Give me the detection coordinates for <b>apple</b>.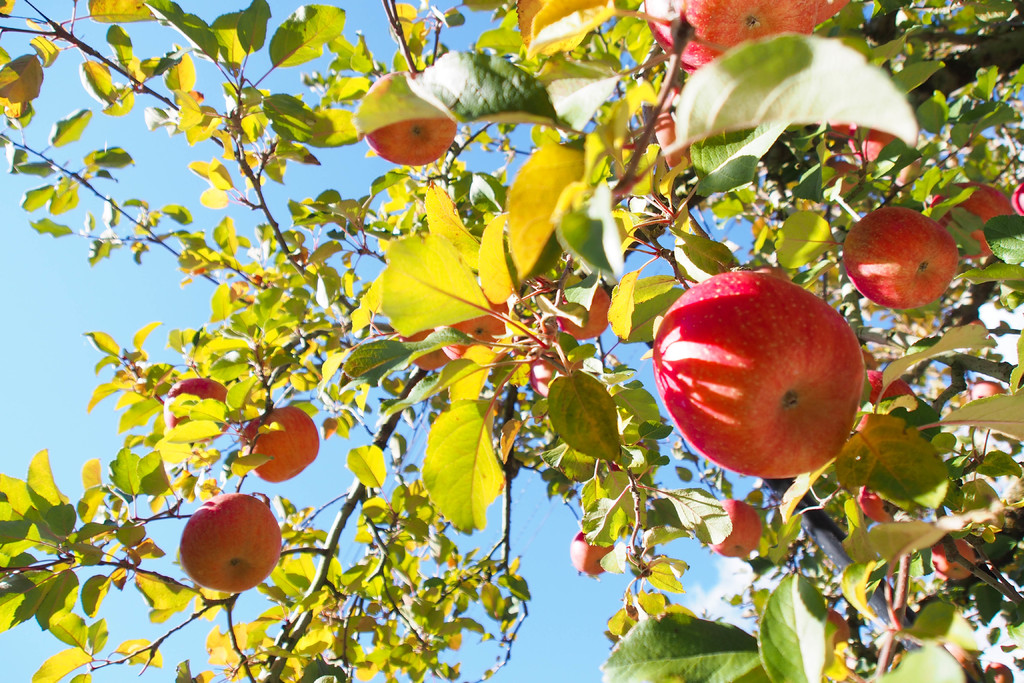
<box>927,181,1012,259</box>.
